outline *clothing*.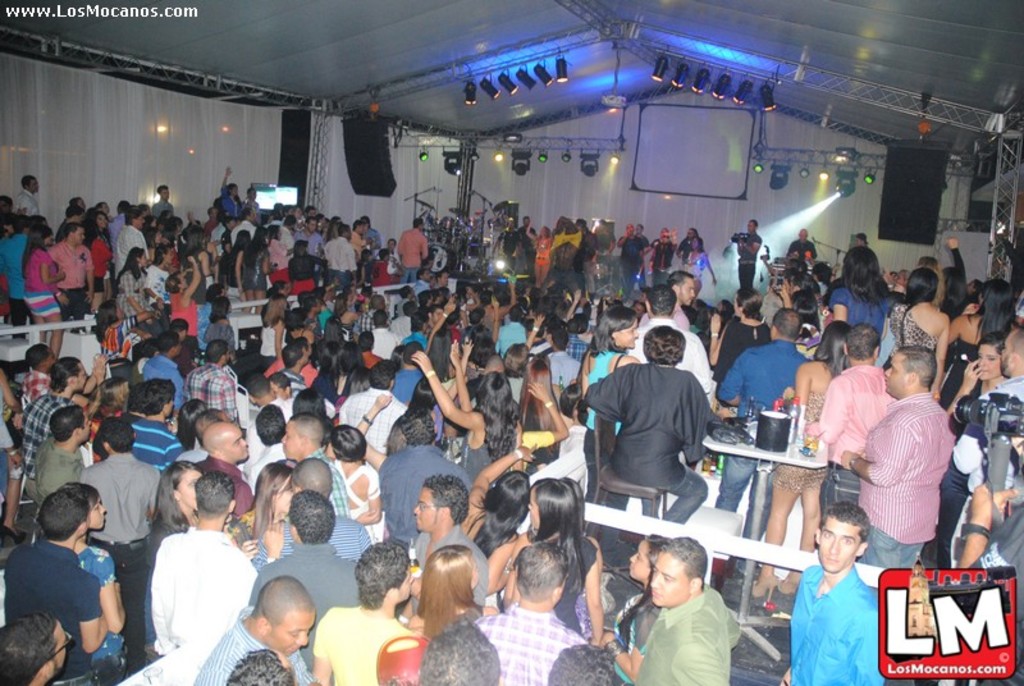
Outline: box(785, 235, 813, 266).
